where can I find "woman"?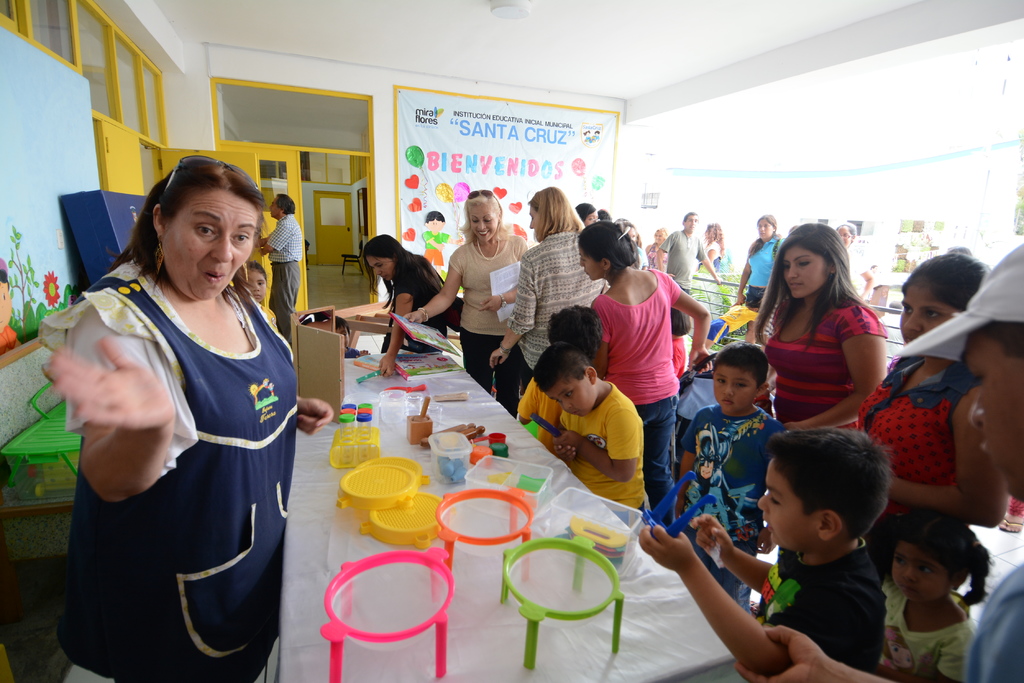
You can find it at x1=577 y1=216 x2=716 y2=529.
